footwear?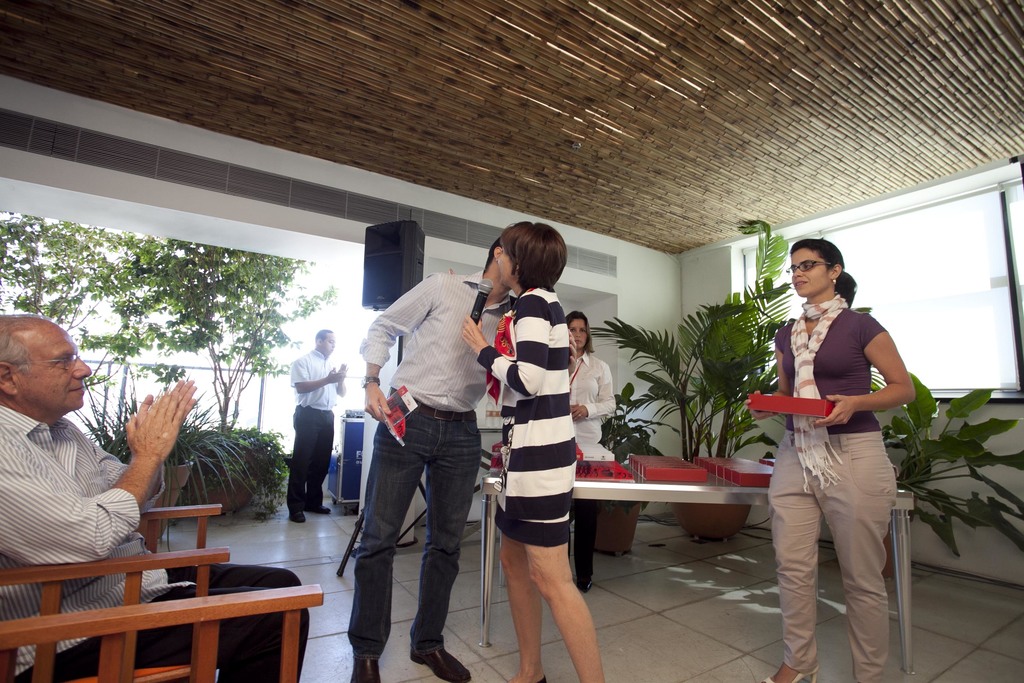
(571,568,591,593)
